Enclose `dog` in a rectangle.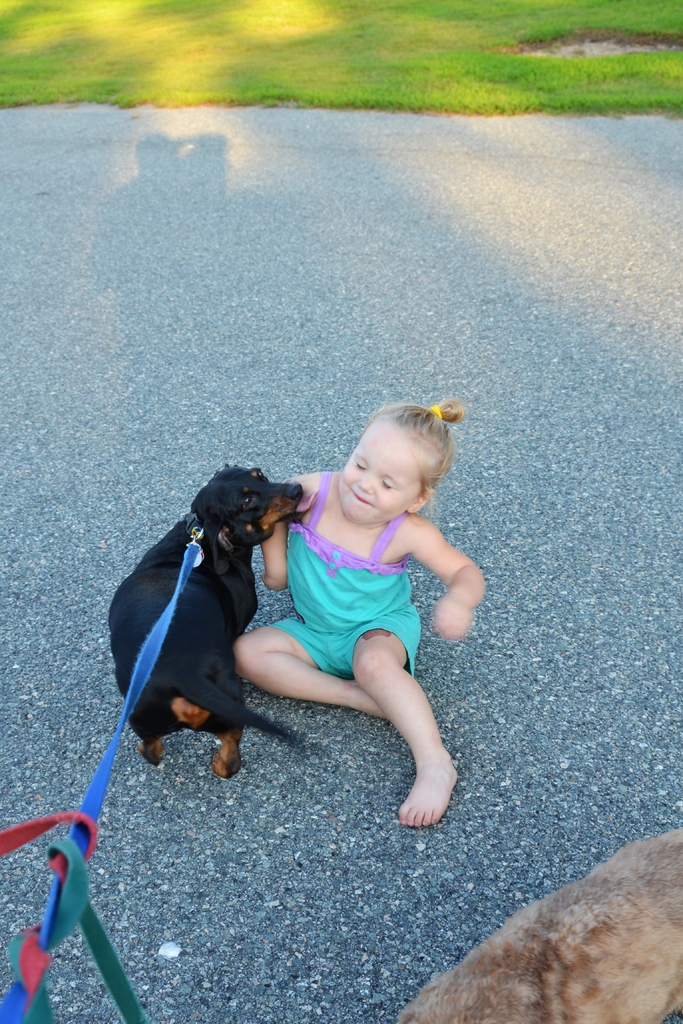
<bbox>397, 819, 682, 1023</bbox>.
